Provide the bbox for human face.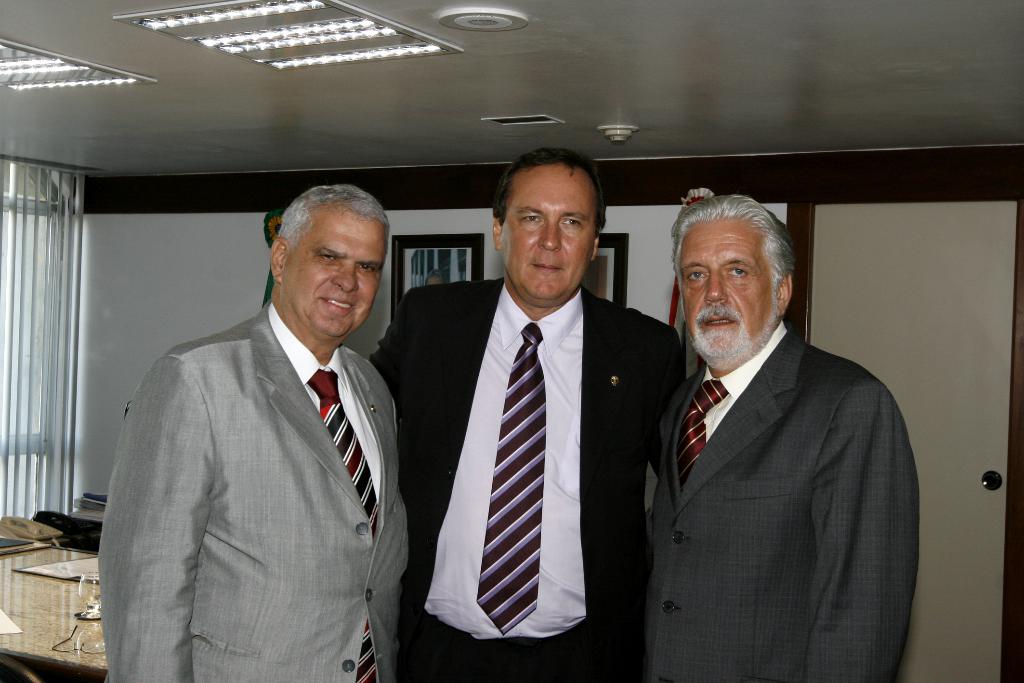
x1=498, y1=172, x2=598, y2=300.
